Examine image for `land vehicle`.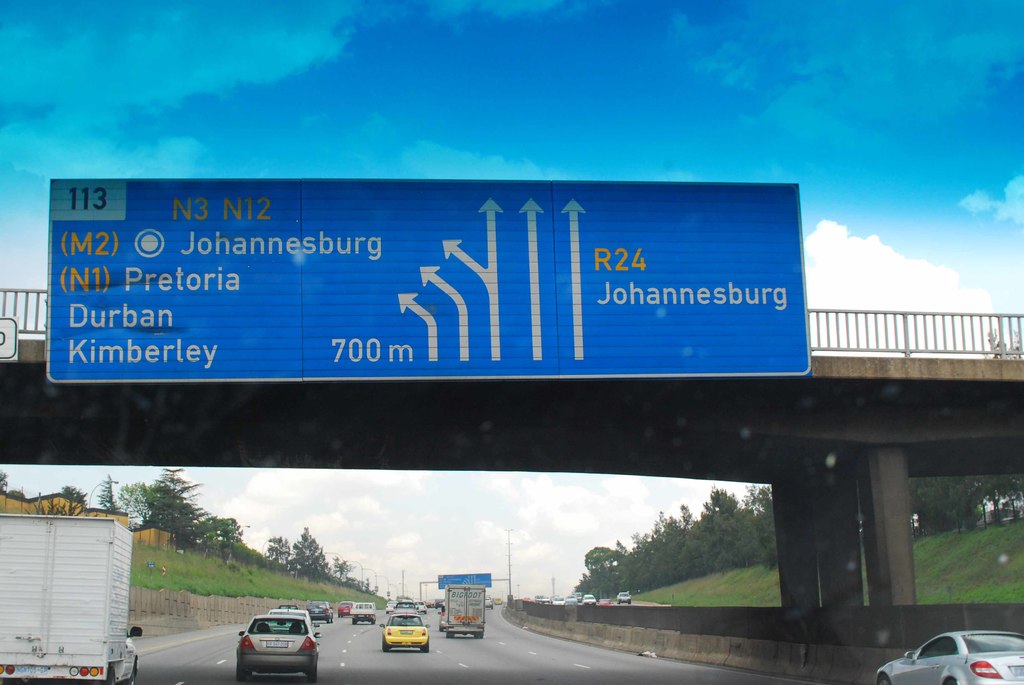
Examination result: 424:595:446:612.
